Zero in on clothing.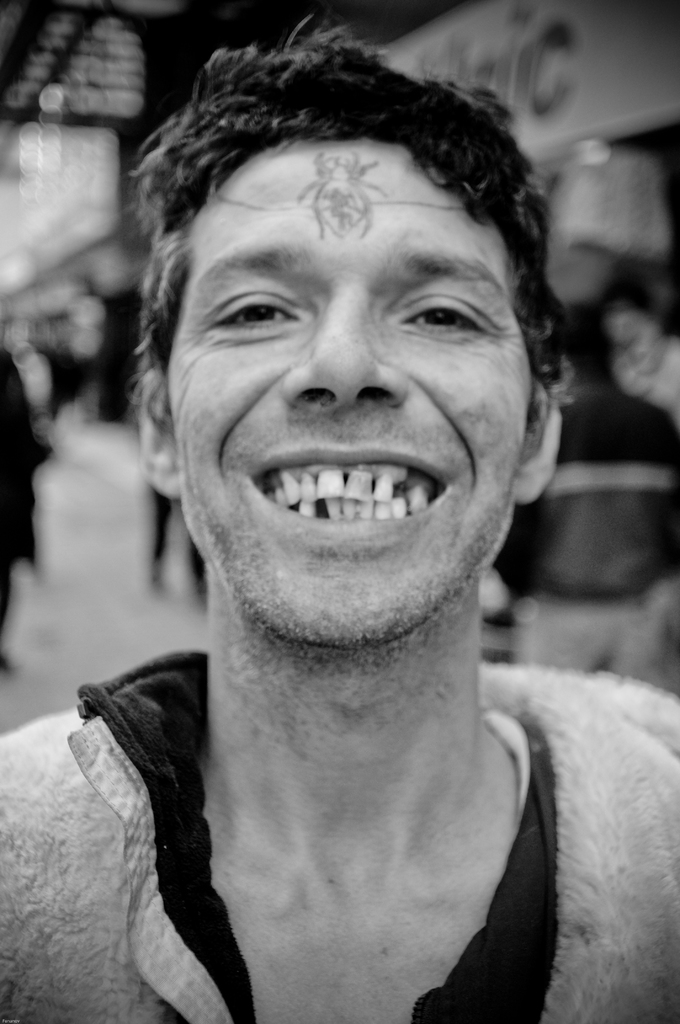
Zeroed in: l=0, t=344, r=54, b=636.
